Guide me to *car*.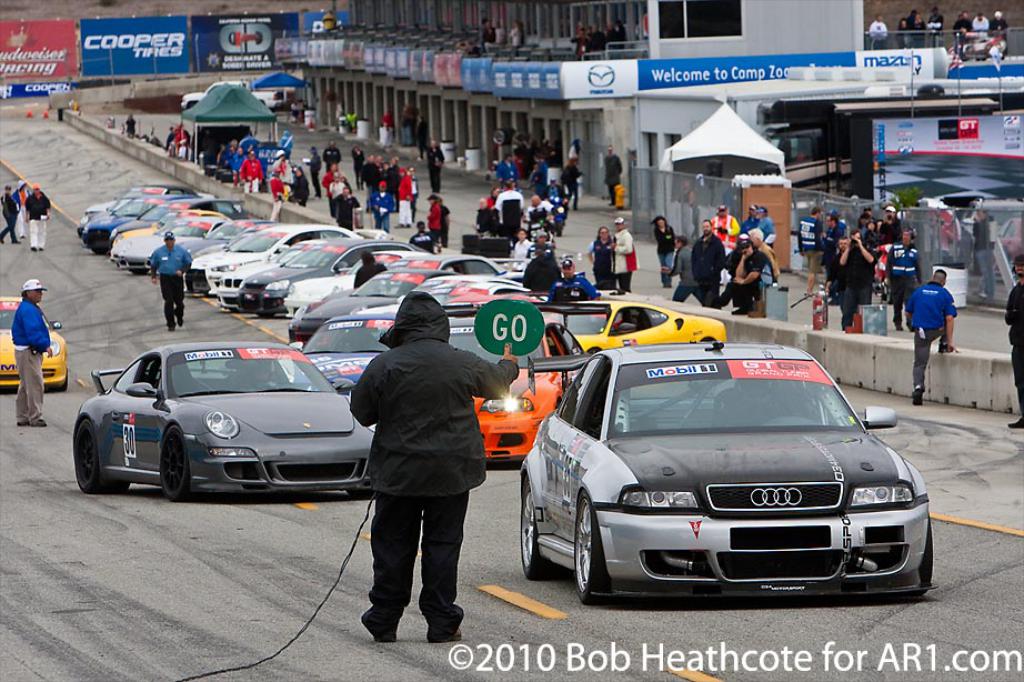
Guidance: left=963, top=198, right=1023, bottom=261.
